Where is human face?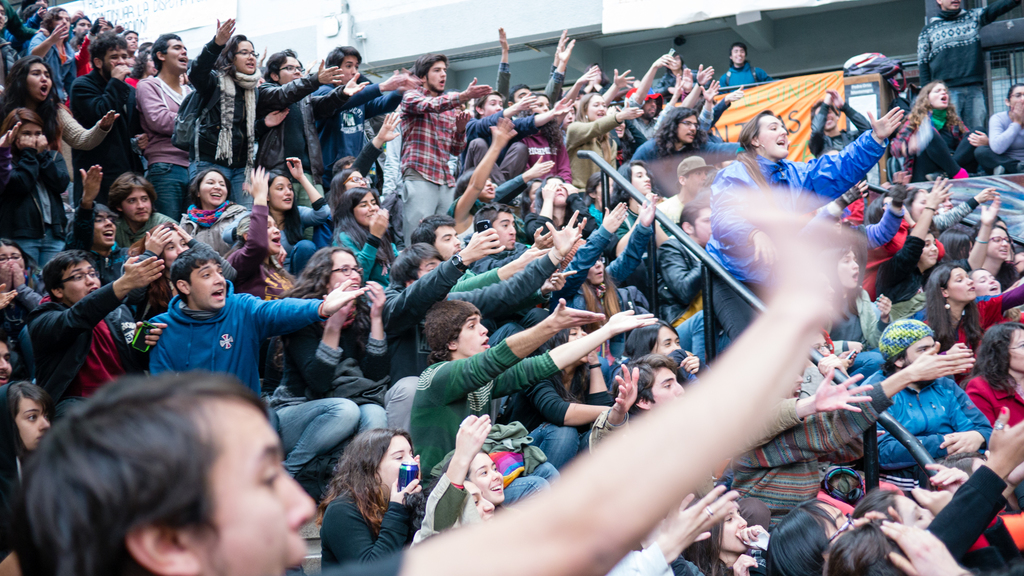
[166, 36, 186, 72].
